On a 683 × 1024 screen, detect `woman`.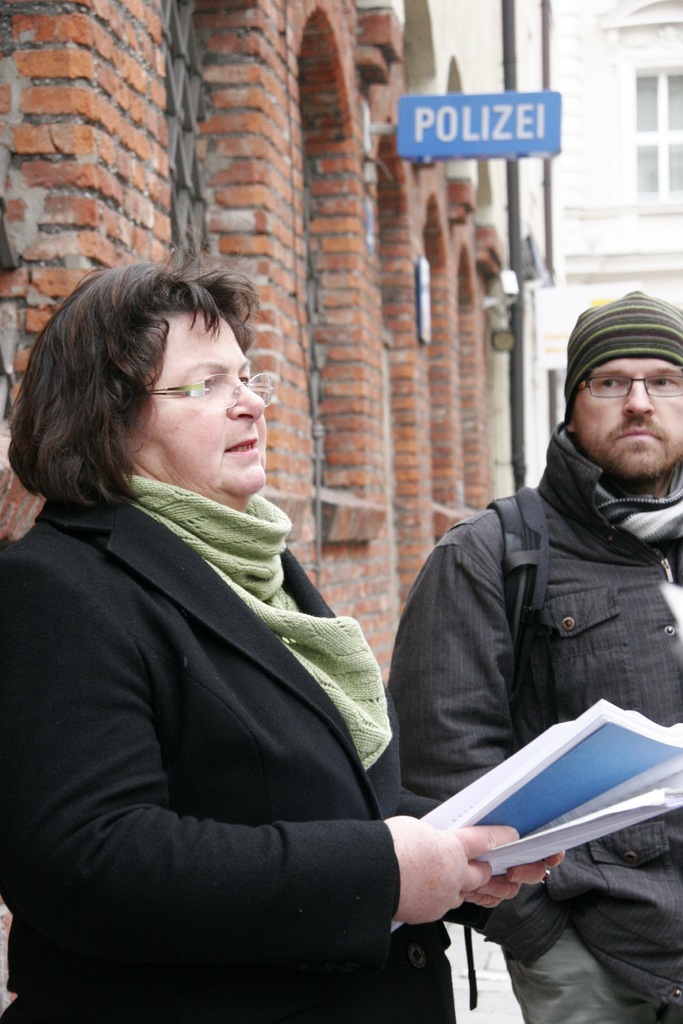
detection(0, 244, 568, 1023).
